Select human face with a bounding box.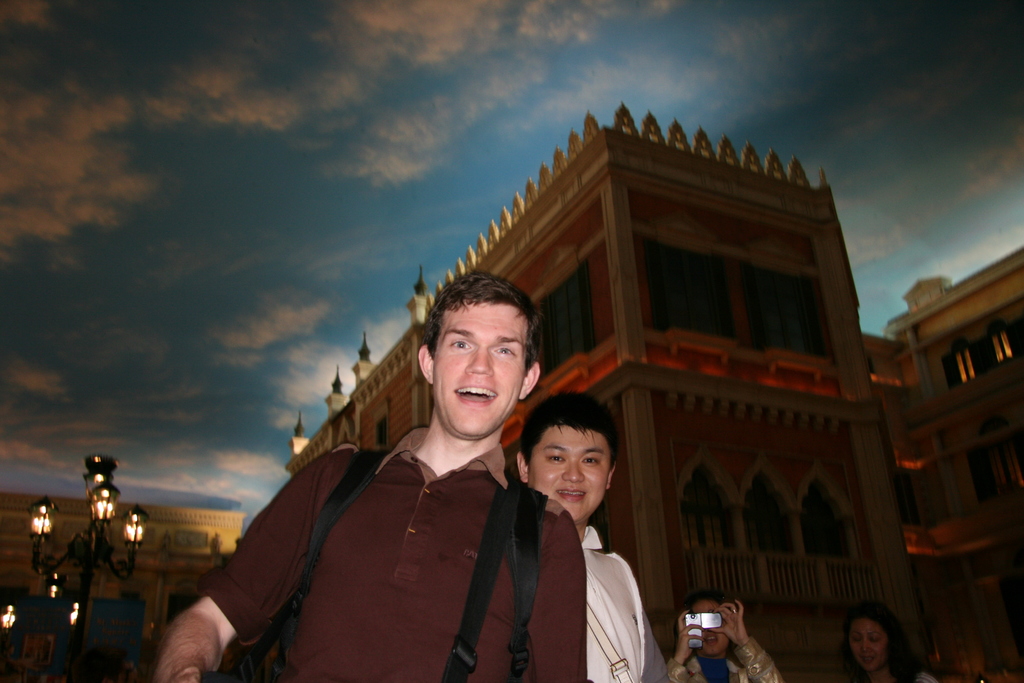
(432,299,531,439).
